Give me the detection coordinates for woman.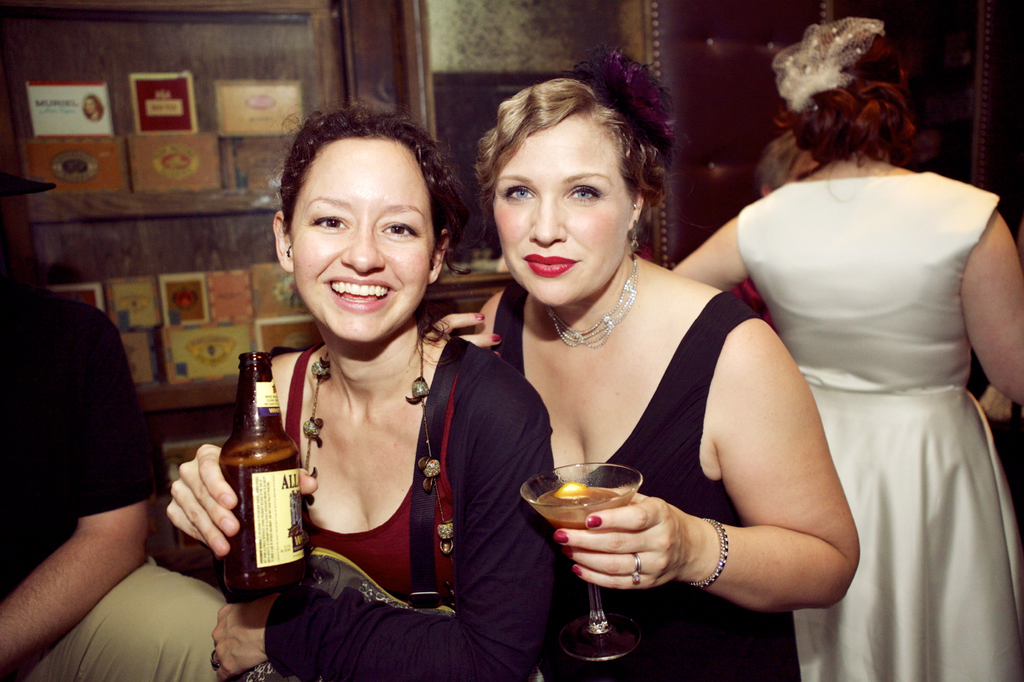
box(742, 60, 1016, 652).
